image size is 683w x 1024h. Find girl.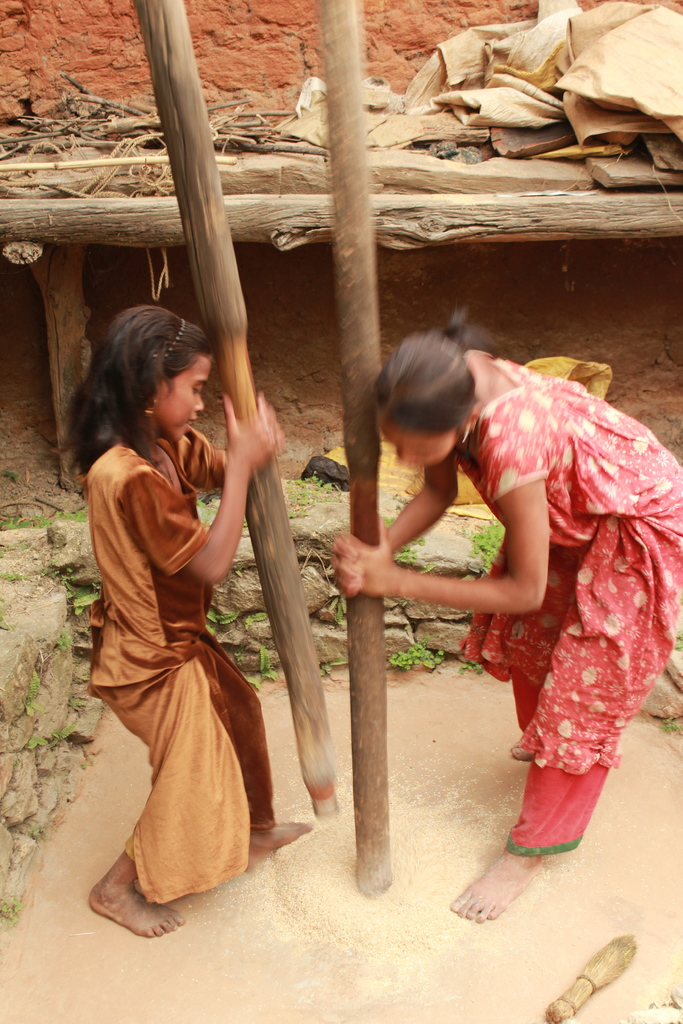
Rect(53, 304, 312, 935).
